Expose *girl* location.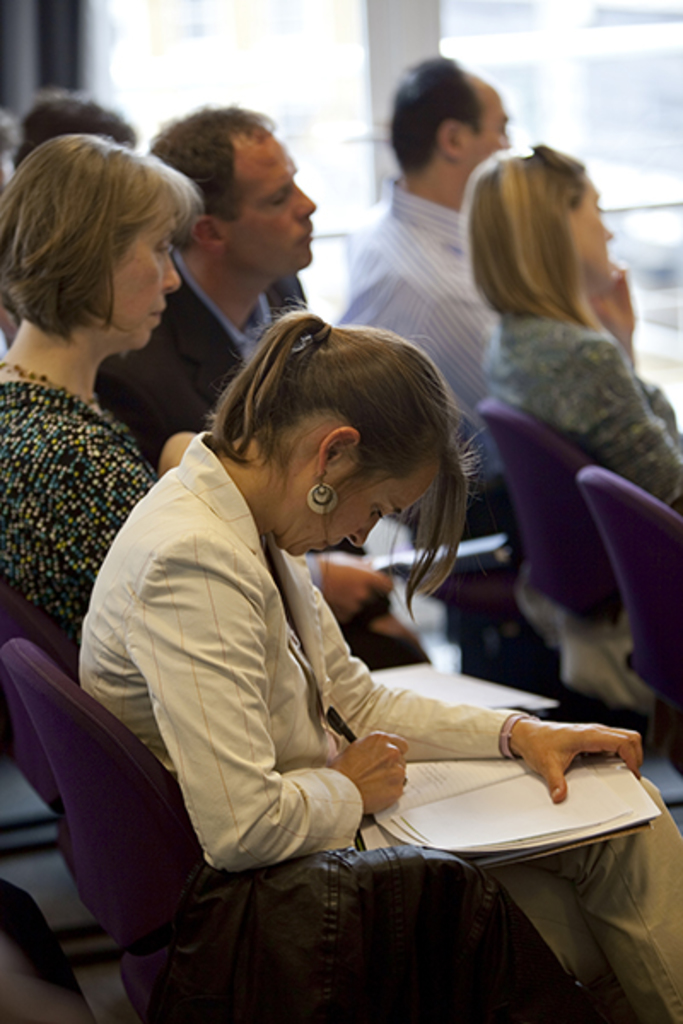
Exposed at rect(495, 137, 681, 505).
